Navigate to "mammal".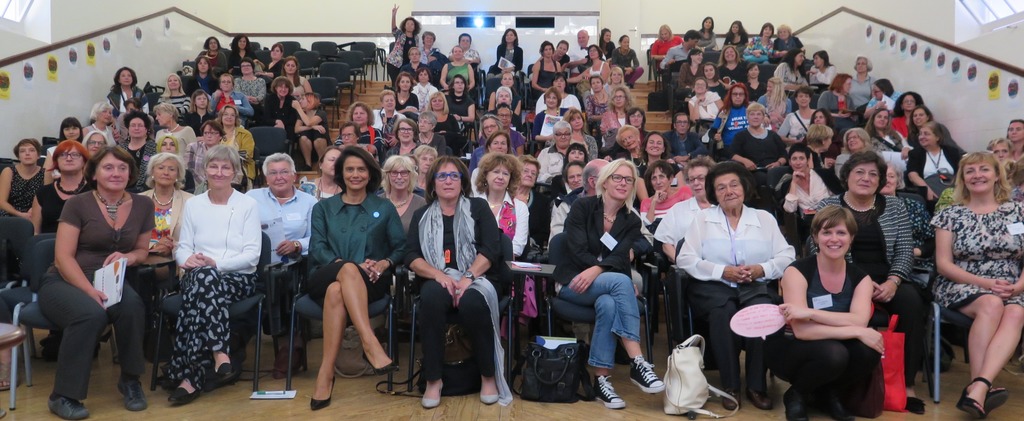
Navigation target: region(552, 37, 570, 72).
